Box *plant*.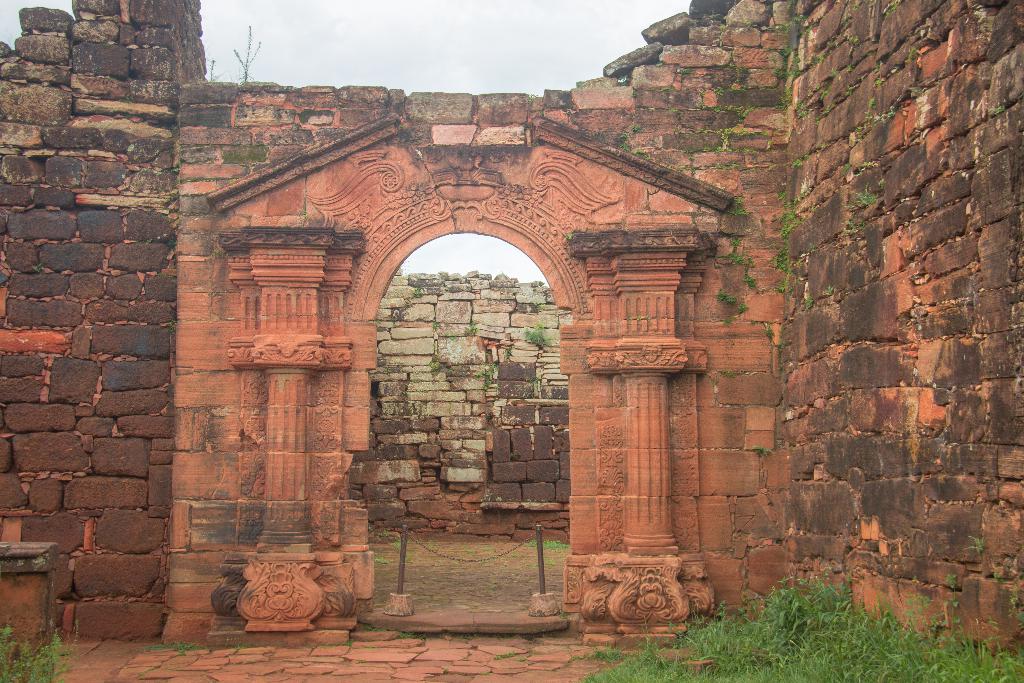
pyautogui.locateOnScreen(812, 81, 821, 90).
